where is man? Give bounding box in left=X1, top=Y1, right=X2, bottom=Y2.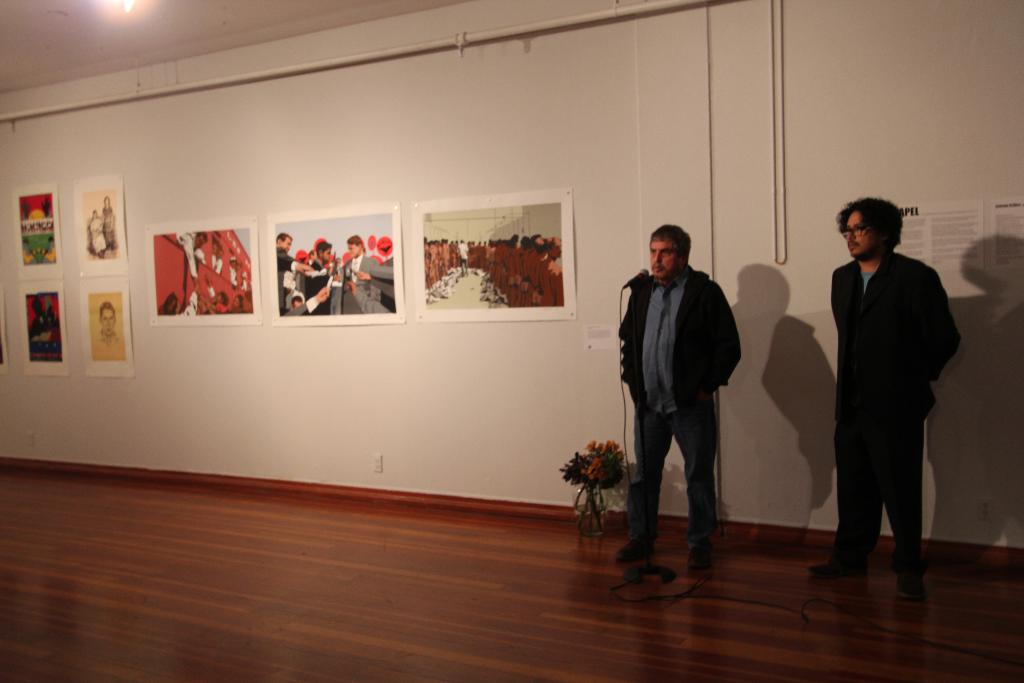
left=175, top=231, right=209, bottom=294.
